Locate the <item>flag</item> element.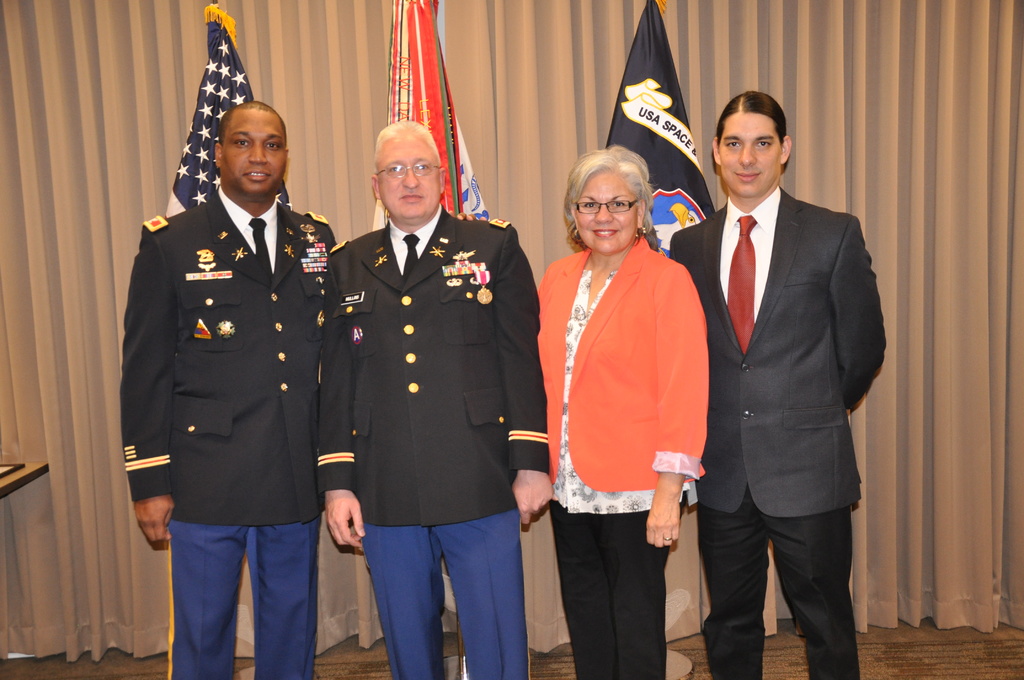
Element bbox: <bbox>467, 271, 490, 280</bbox>.
